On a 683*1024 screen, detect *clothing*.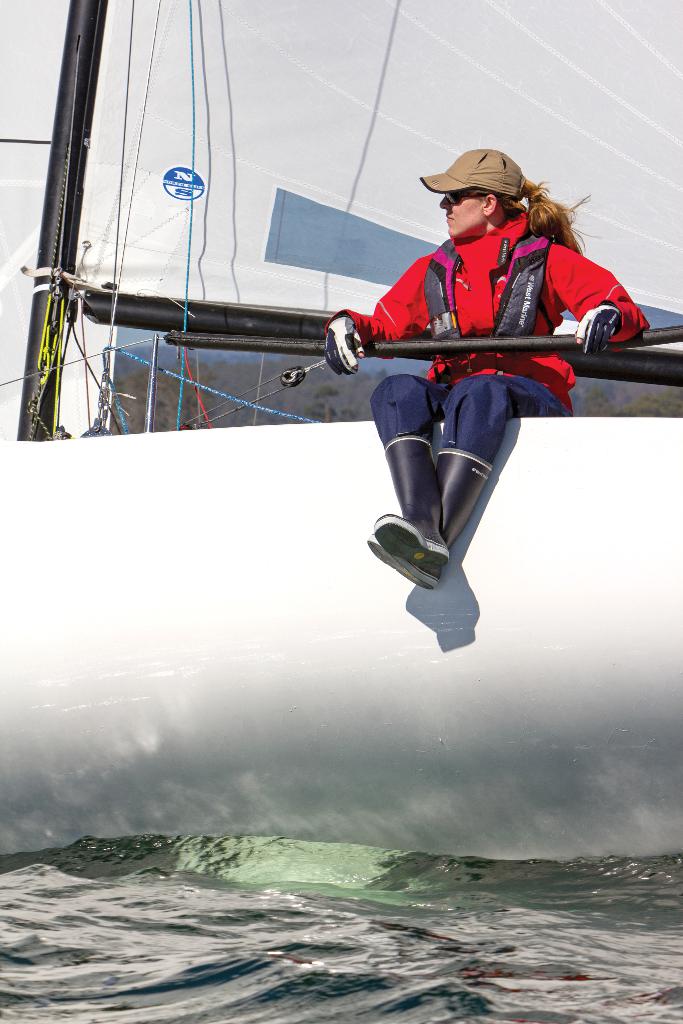
(358,198,620,522).
